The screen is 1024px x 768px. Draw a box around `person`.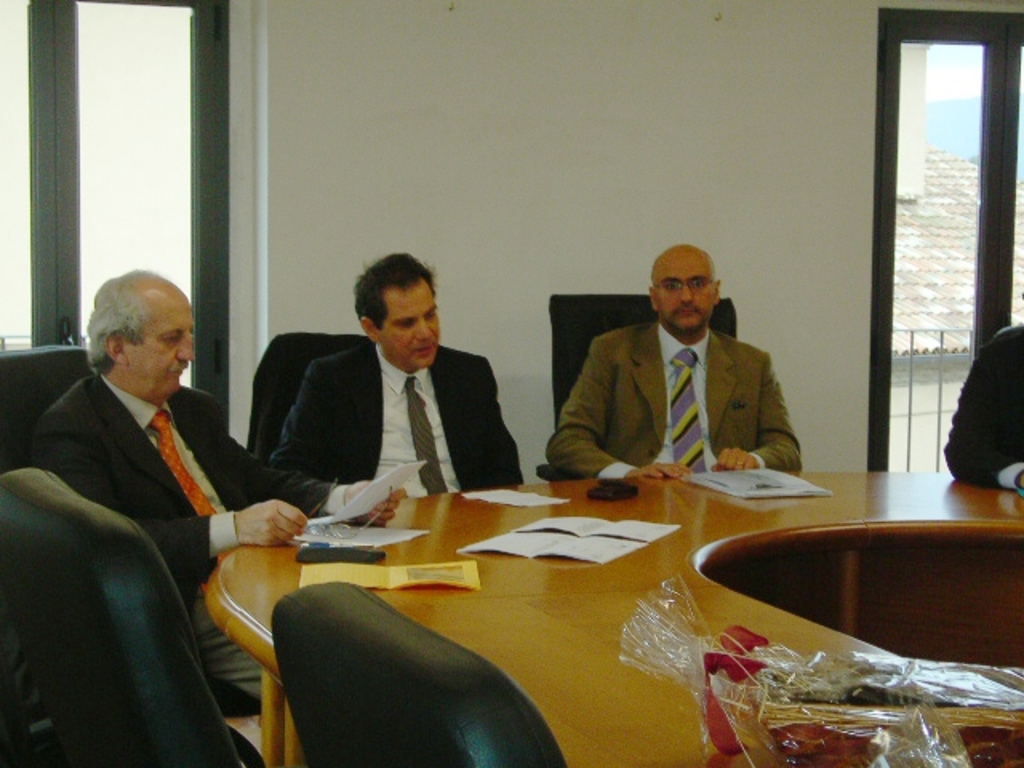
[x1=938, y1=325, x2=1022, y2=498].
